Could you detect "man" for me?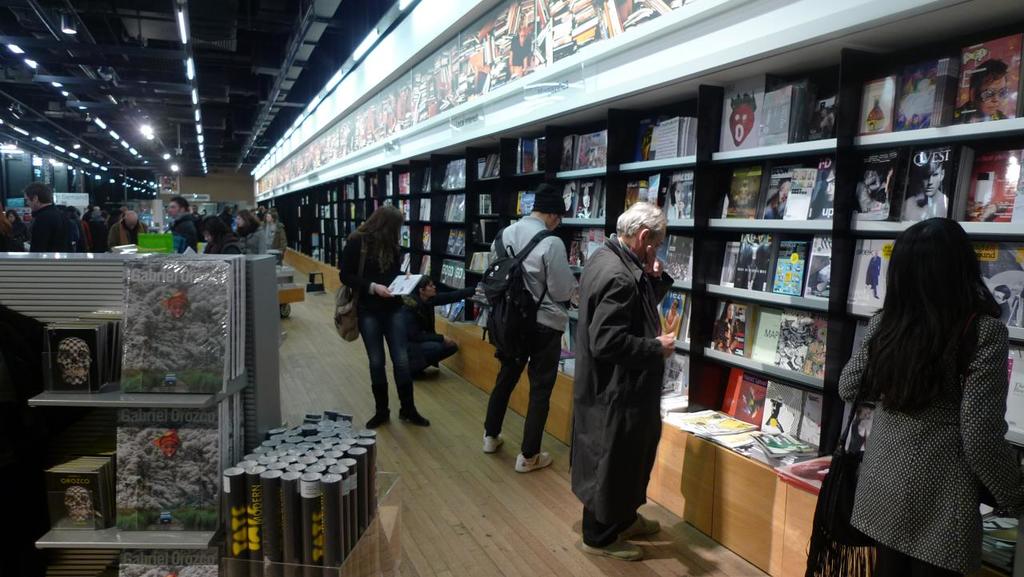
Detection result: 101 209 159 250.
